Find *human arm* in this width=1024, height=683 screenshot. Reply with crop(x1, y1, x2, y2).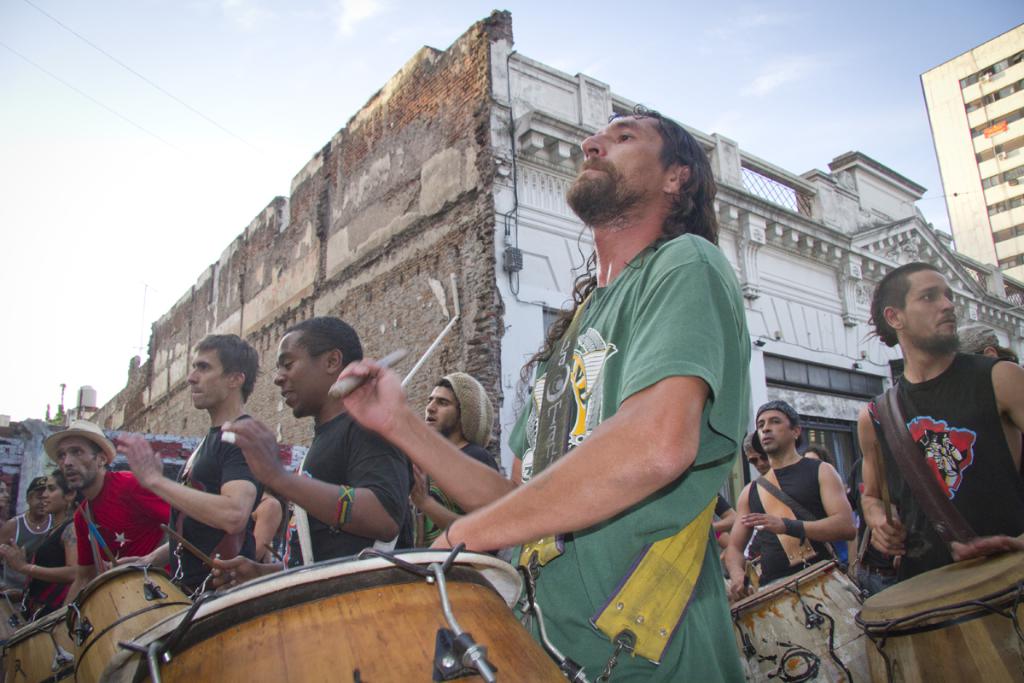
crop(209, 408, 423, 551).
